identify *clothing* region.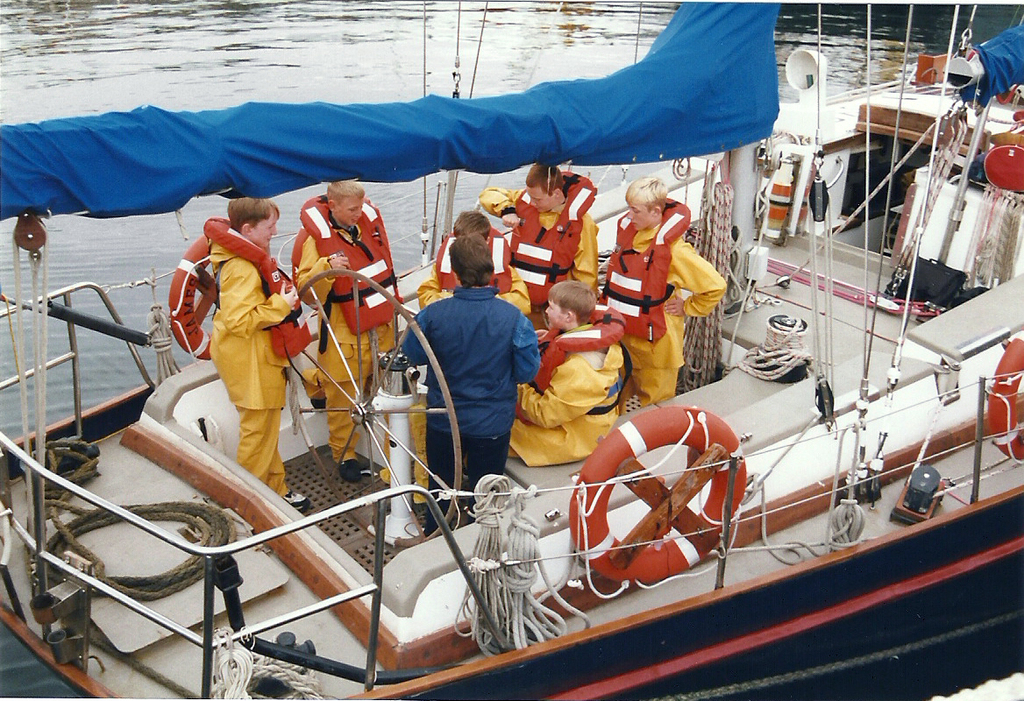
Region: [x1=292, y1=217, x2=391, y2=444].
